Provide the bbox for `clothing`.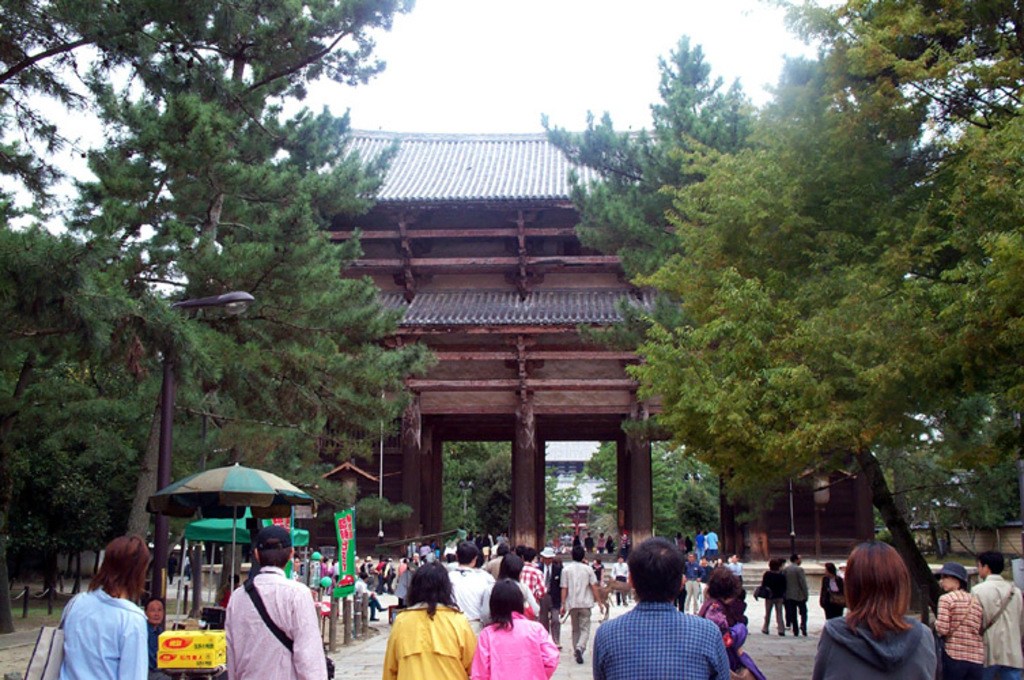
locate(796, 615, 938, 676).
